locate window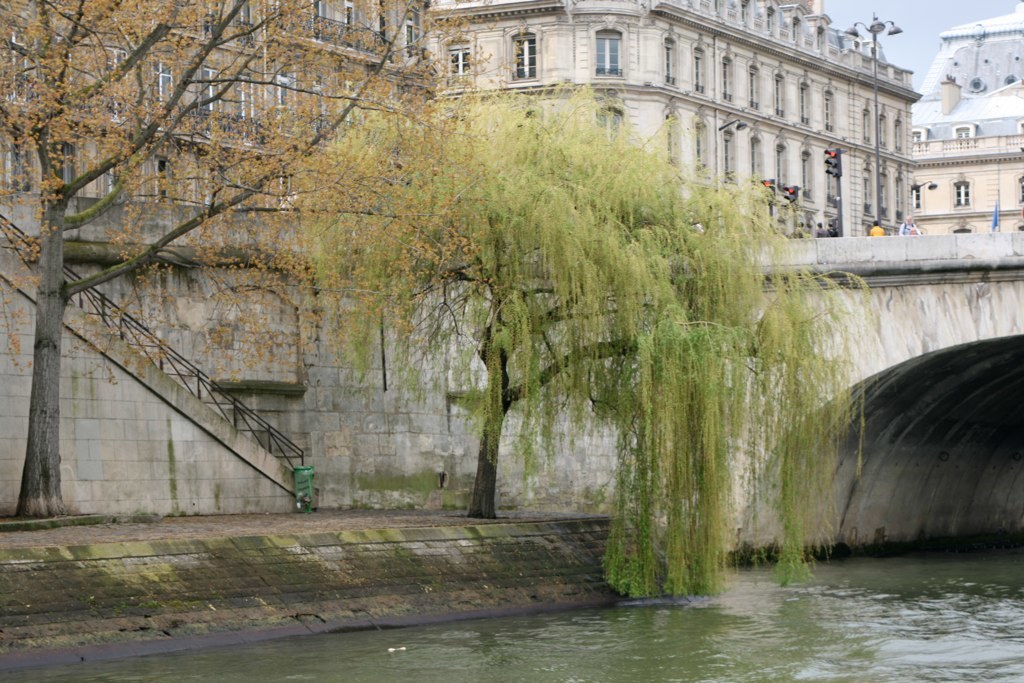
{"left": 907, "top": 130, "right": 927, "bottom": 147}
